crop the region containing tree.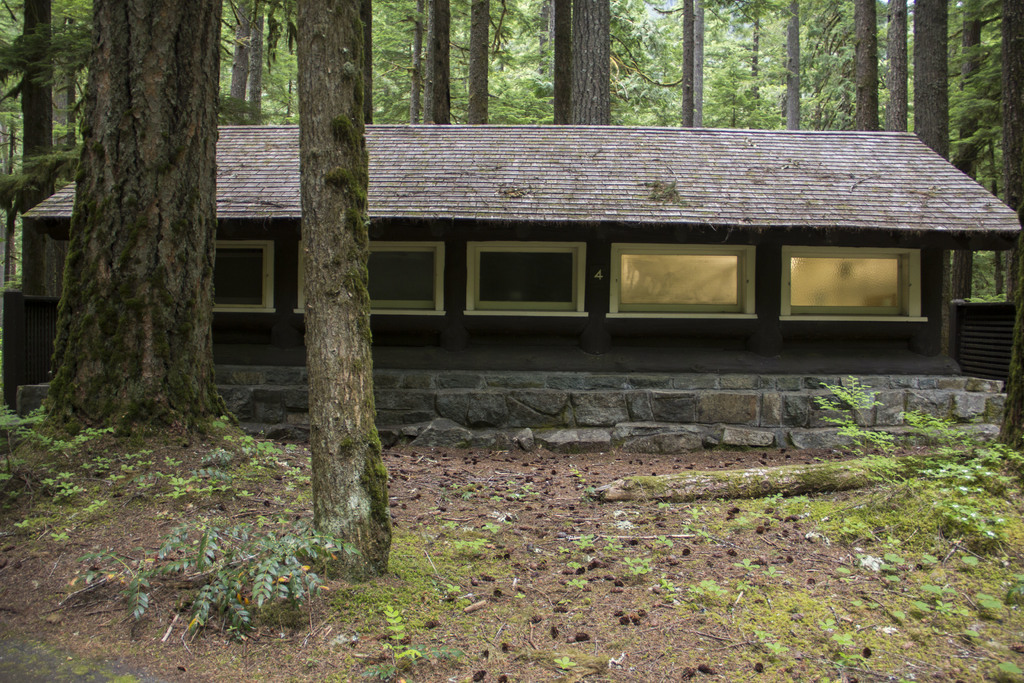
Crop region: [left=21, top=18, right=232, bottom=446].
